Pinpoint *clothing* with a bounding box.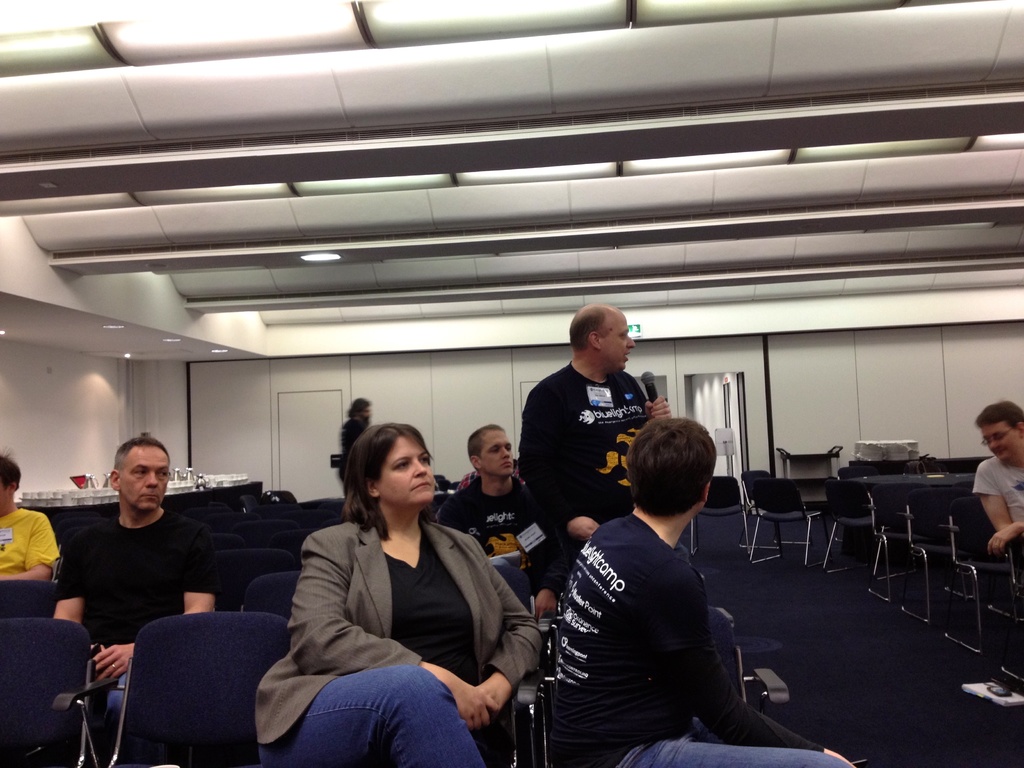
rect(435, 479, 557, 602).
